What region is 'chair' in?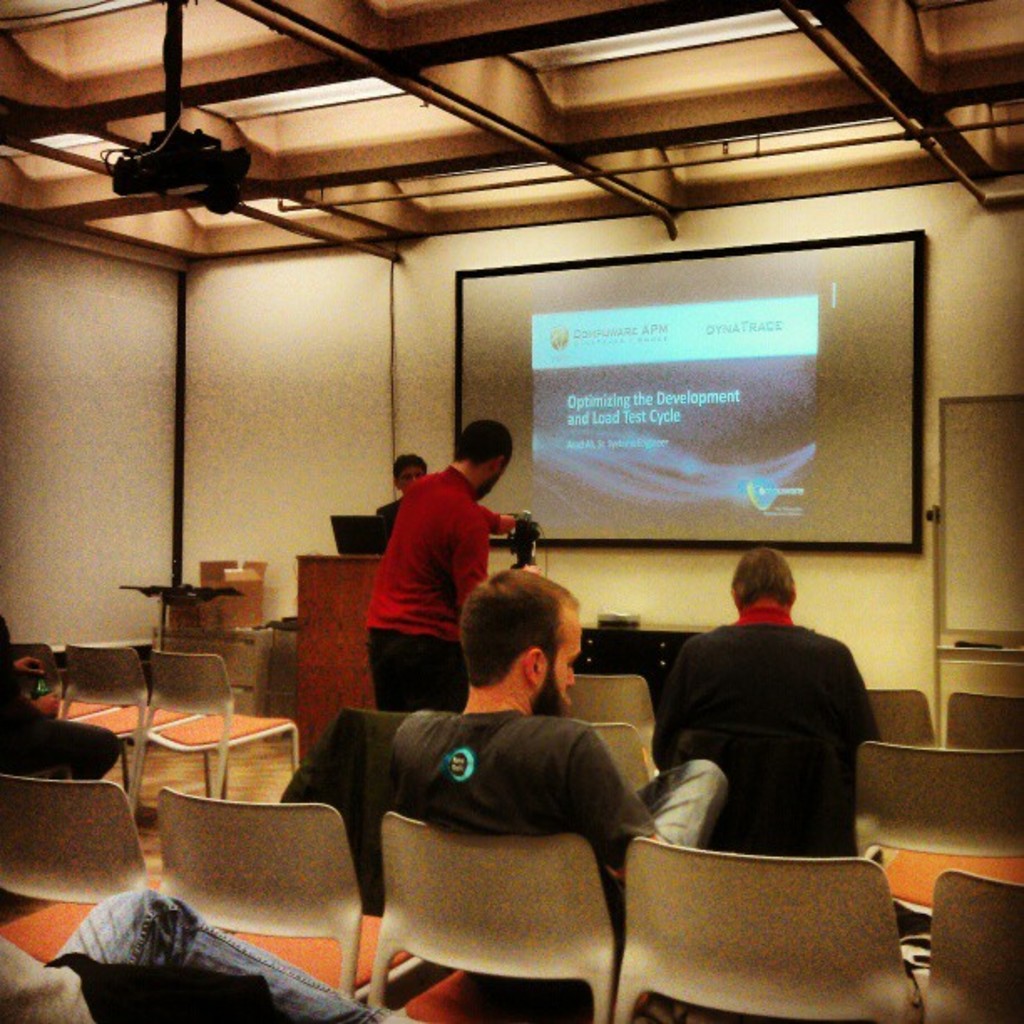
crop(293, 706, 398, 899).
